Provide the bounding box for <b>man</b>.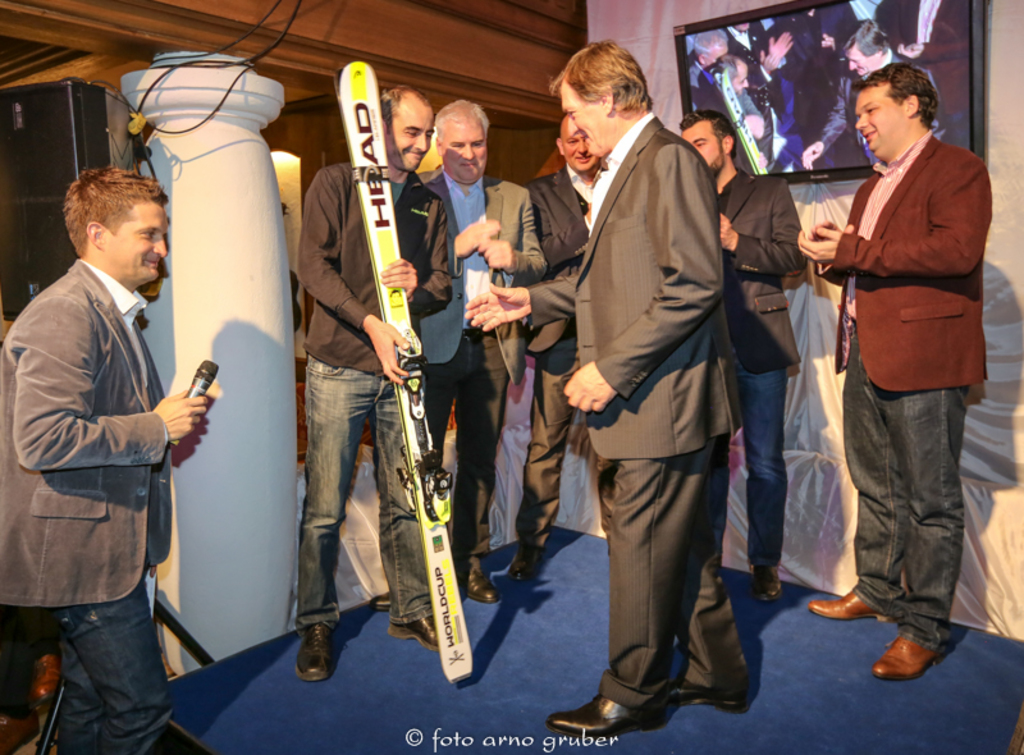
(left=288, top=86, right=454, bottom=692).
